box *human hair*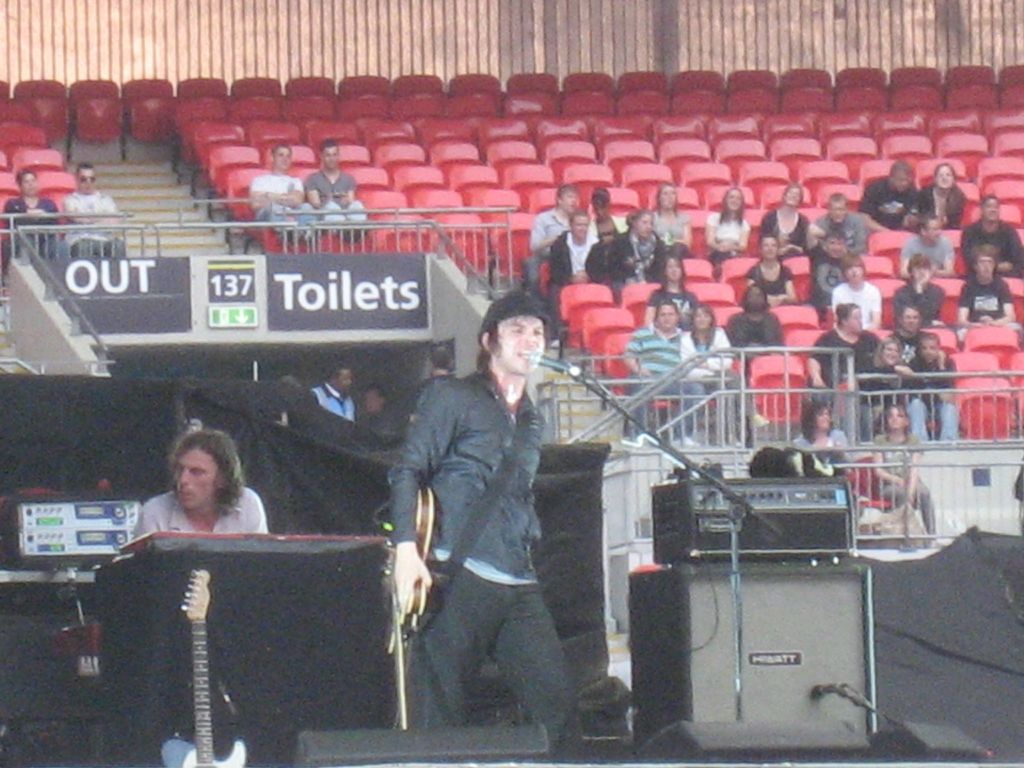
l=970, t=246, r=1001, b=276
